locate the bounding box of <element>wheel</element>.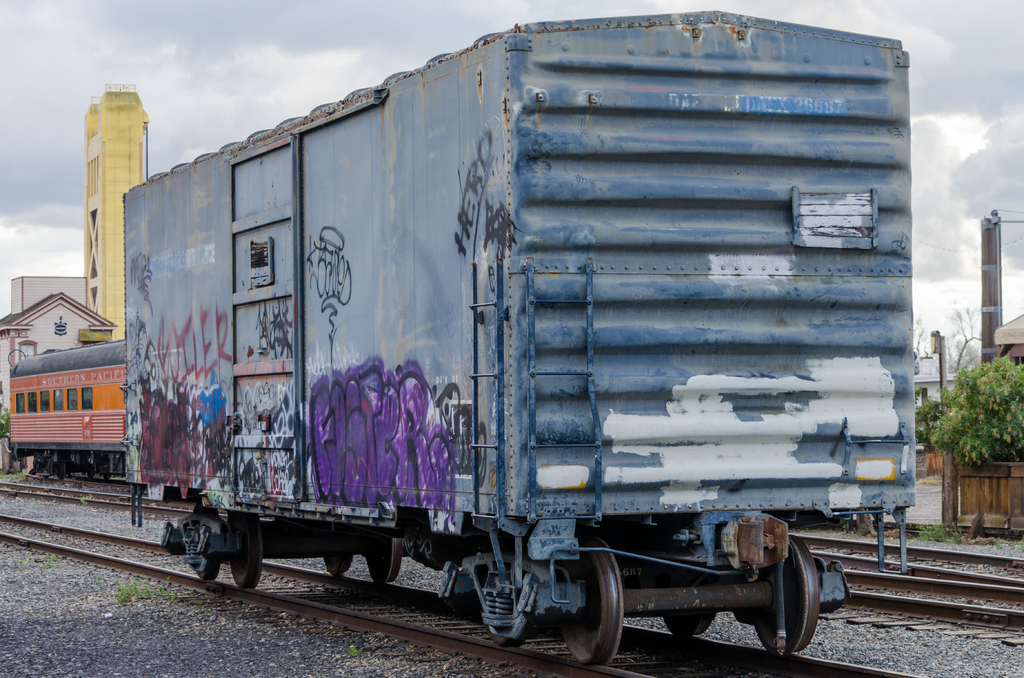
Bounding box: select_region(104, 476, 111, 486).
